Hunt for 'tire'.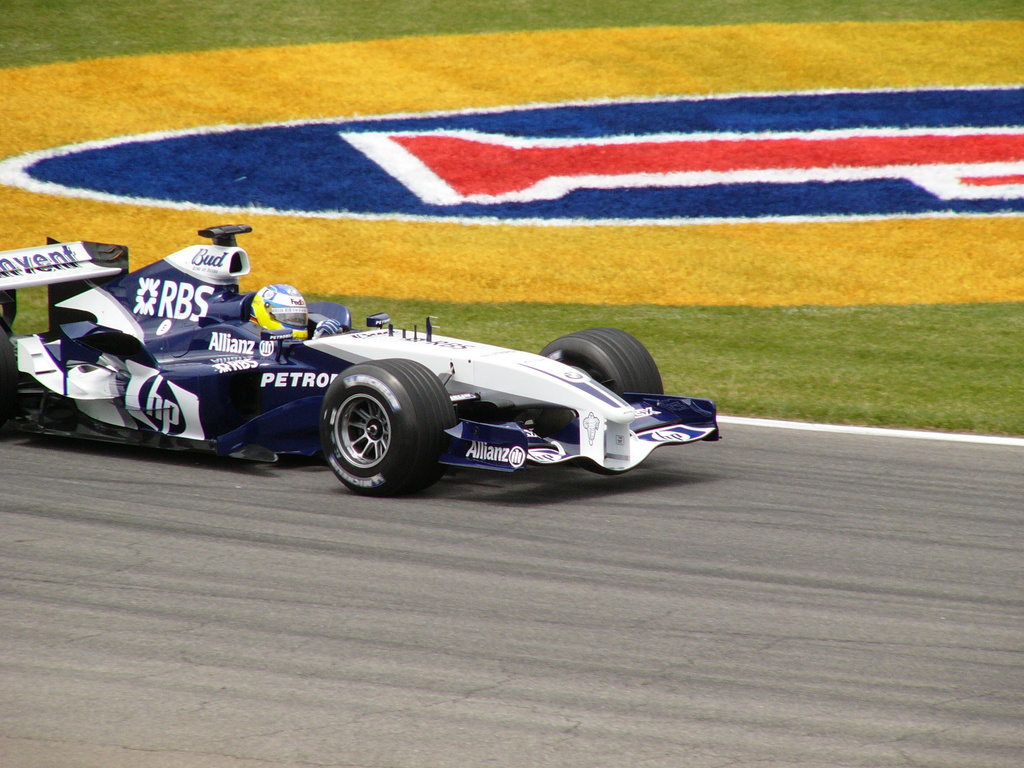
Hunted down at [left=318, top=358, right=456, bottom=499].
